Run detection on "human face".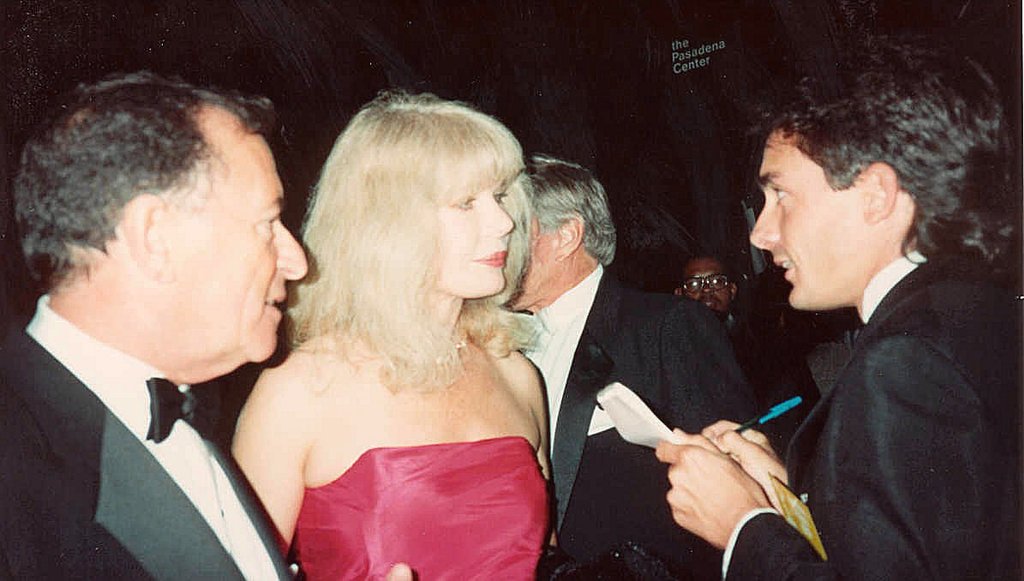
Result: <bbox>159, 116, 315, 364</bbox>.
